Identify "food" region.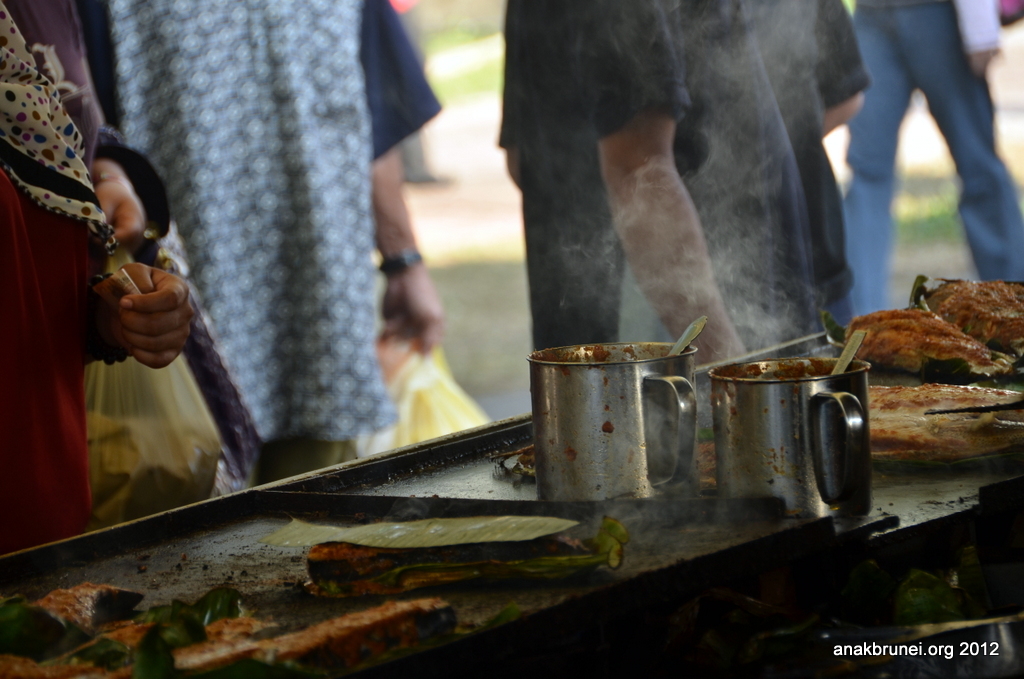
Region: 15:579:144:637.
